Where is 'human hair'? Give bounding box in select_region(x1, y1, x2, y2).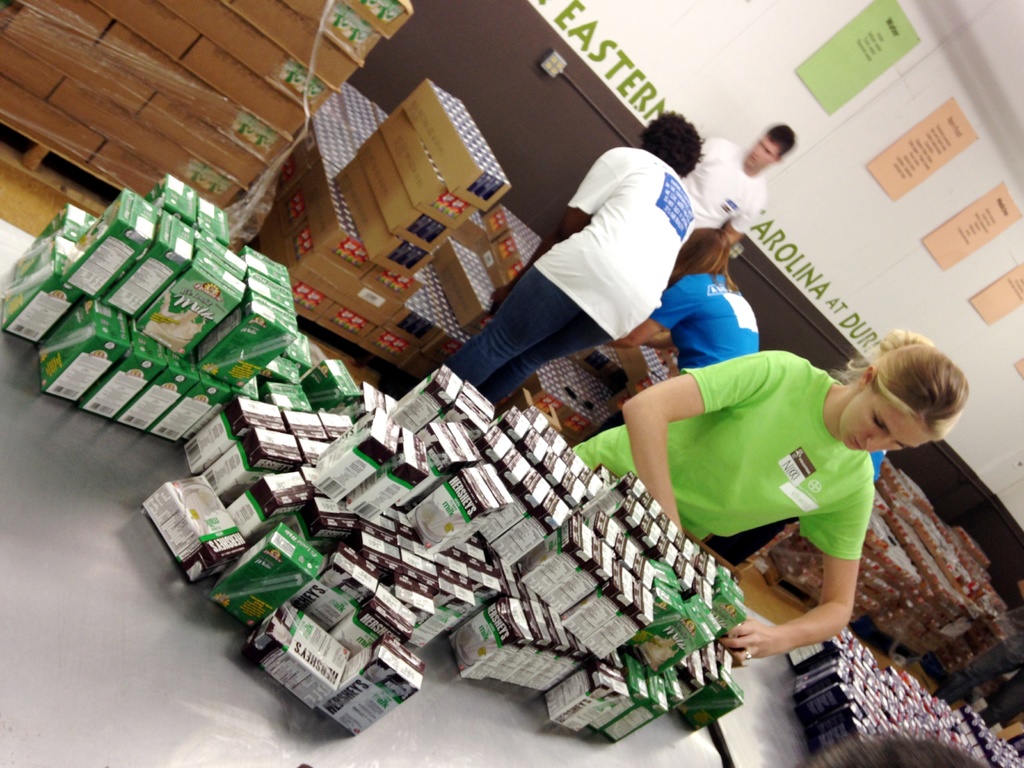
select_region(790, 728, 992, 767).
